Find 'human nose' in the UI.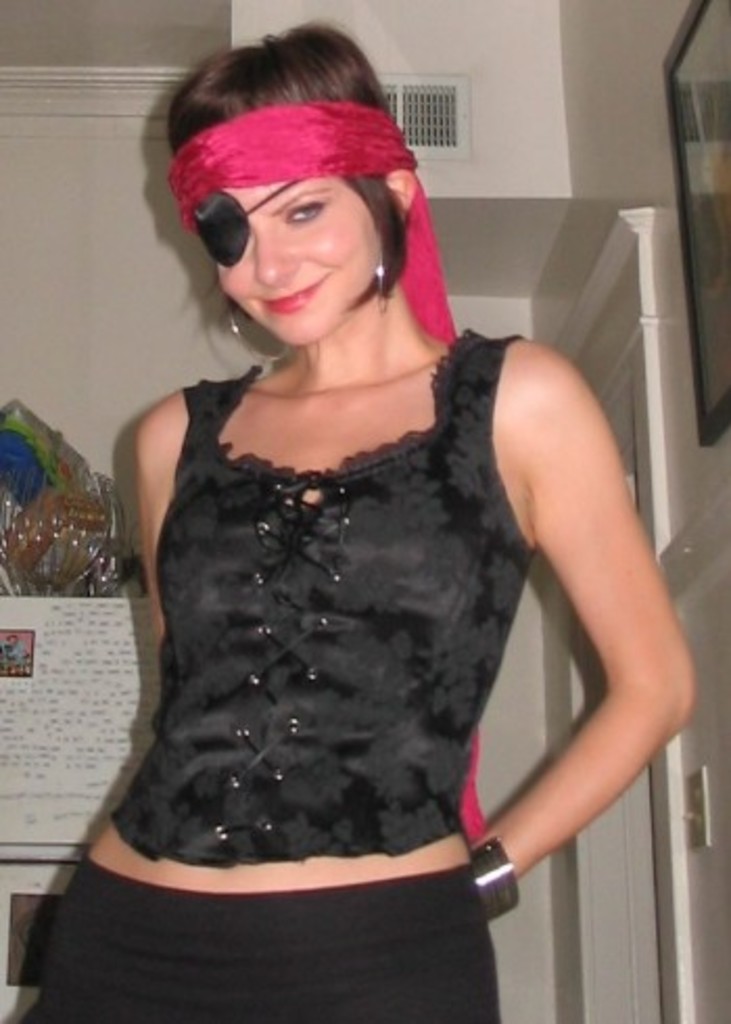
UI element at [left=257, top=215, right=299, bottom=282].
